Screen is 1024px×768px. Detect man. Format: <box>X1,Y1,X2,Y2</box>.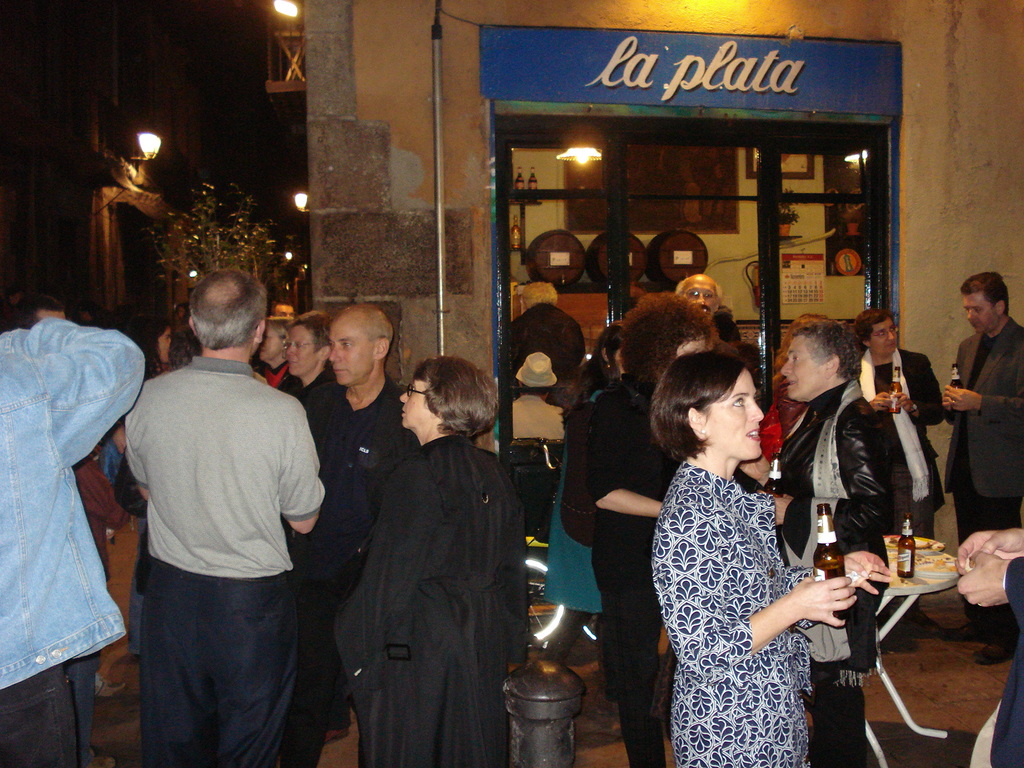
<box>19,294,70,323</box>.
